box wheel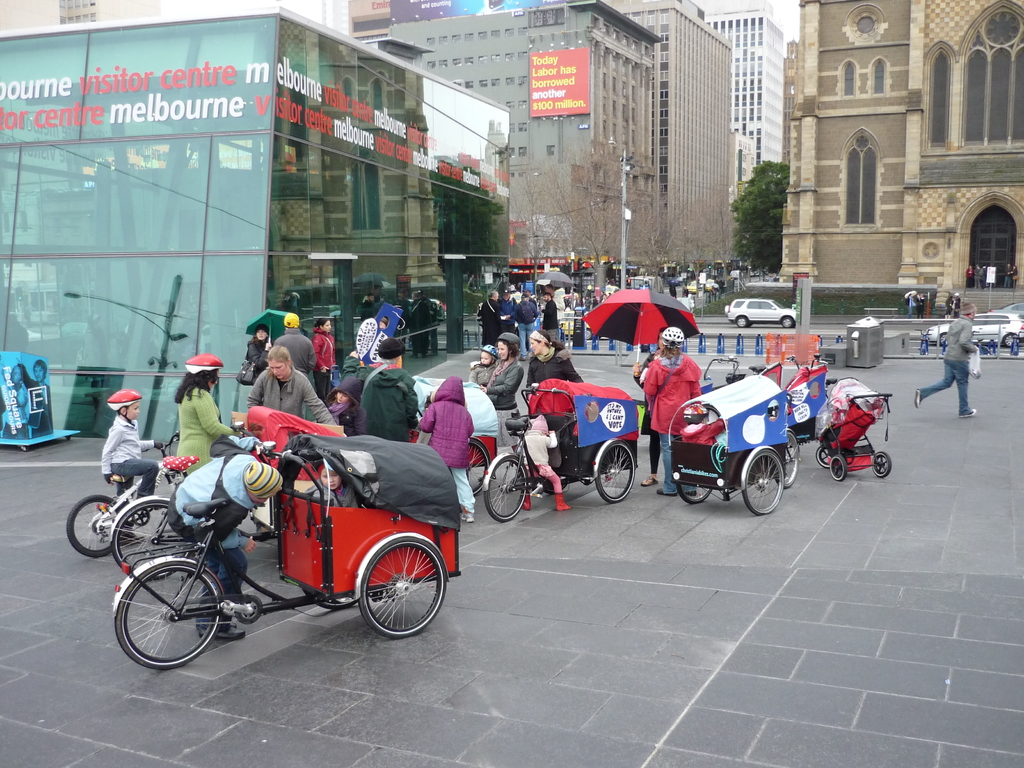
<region>355, 536, 447, 635</region>
